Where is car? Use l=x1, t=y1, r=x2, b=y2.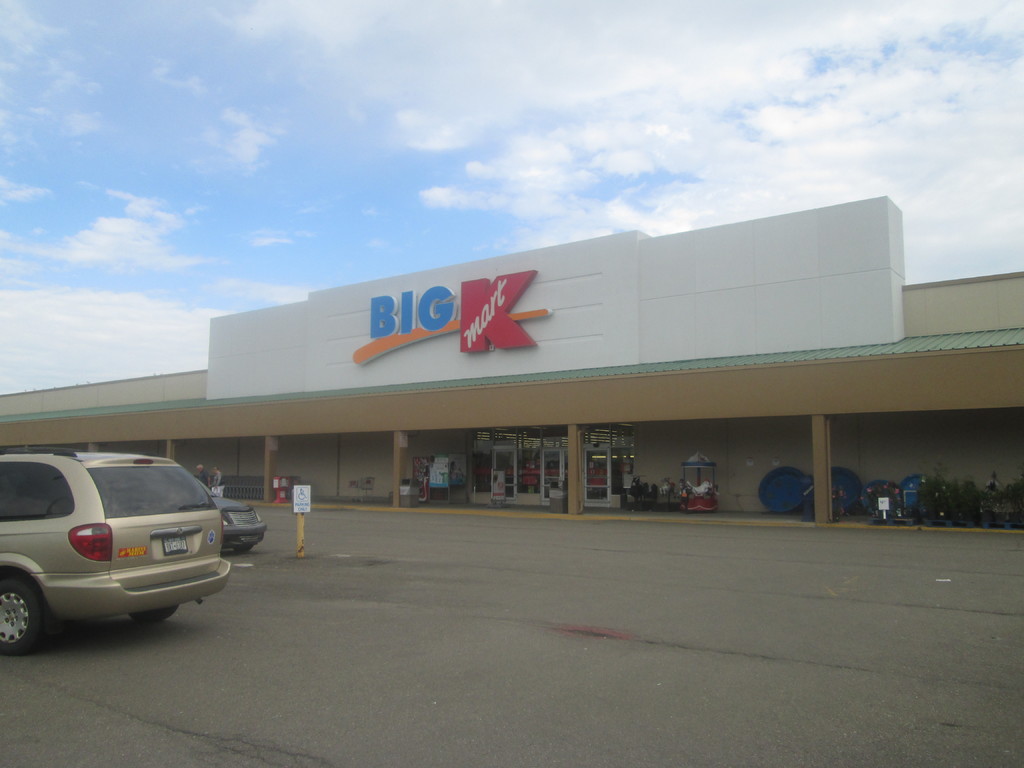
l=0, t=444, r=231, b=659.
